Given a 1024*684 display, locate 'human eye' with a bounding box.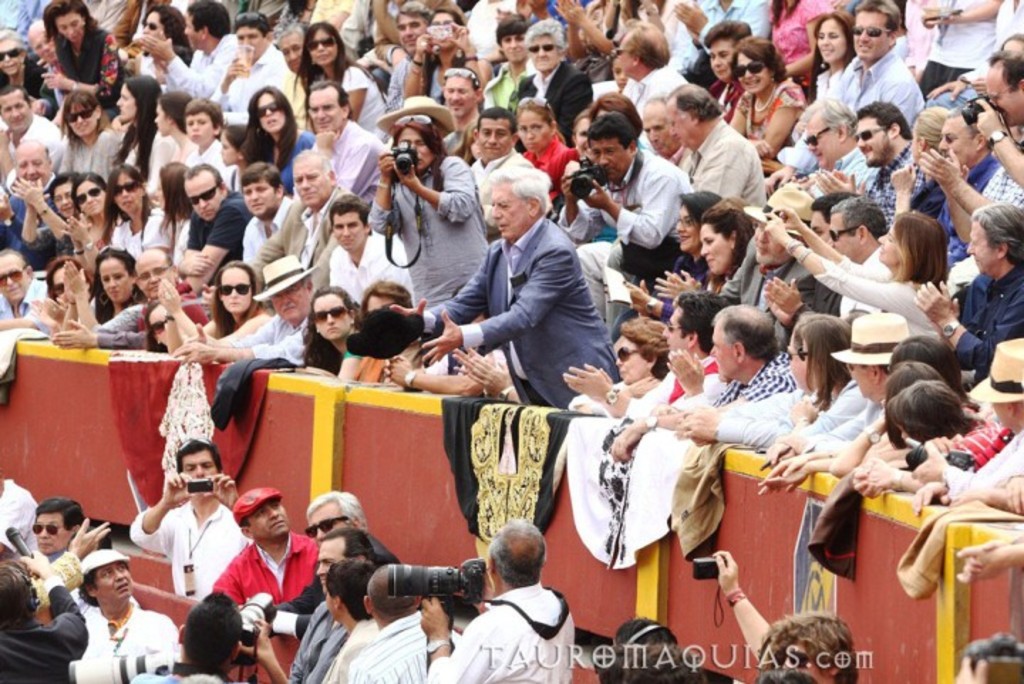
Located: [x1=589, y1=148, x2=599, y2=158].
